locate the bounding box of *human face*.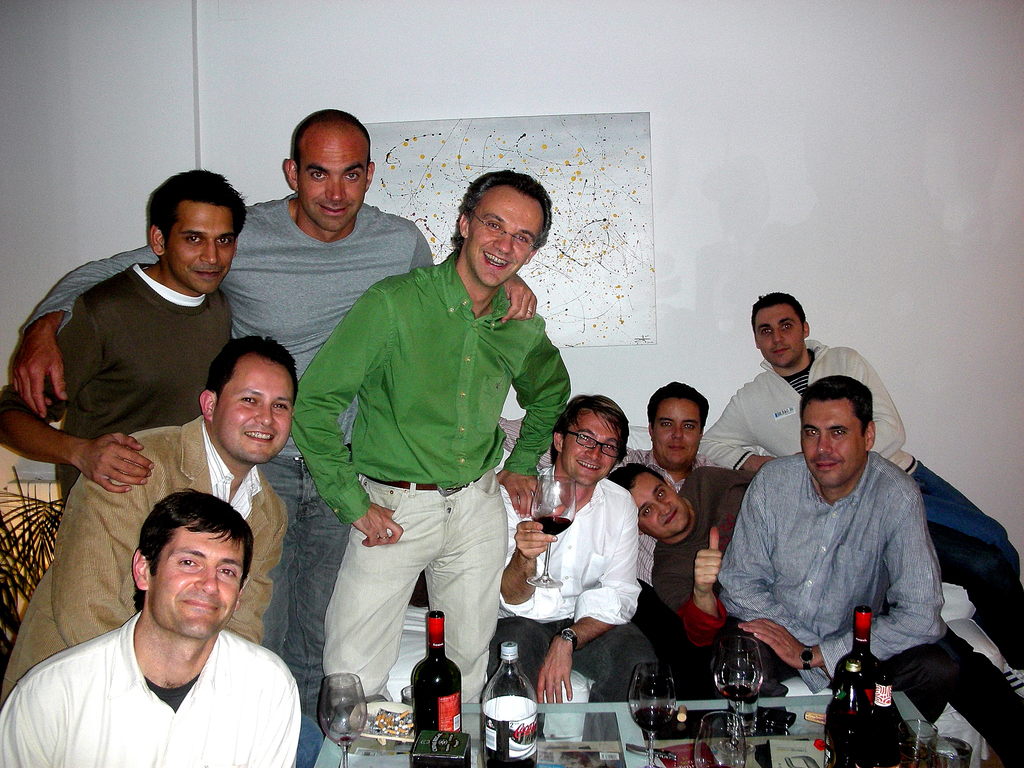
Bounding box: box=[166, 204, 234, 299].
